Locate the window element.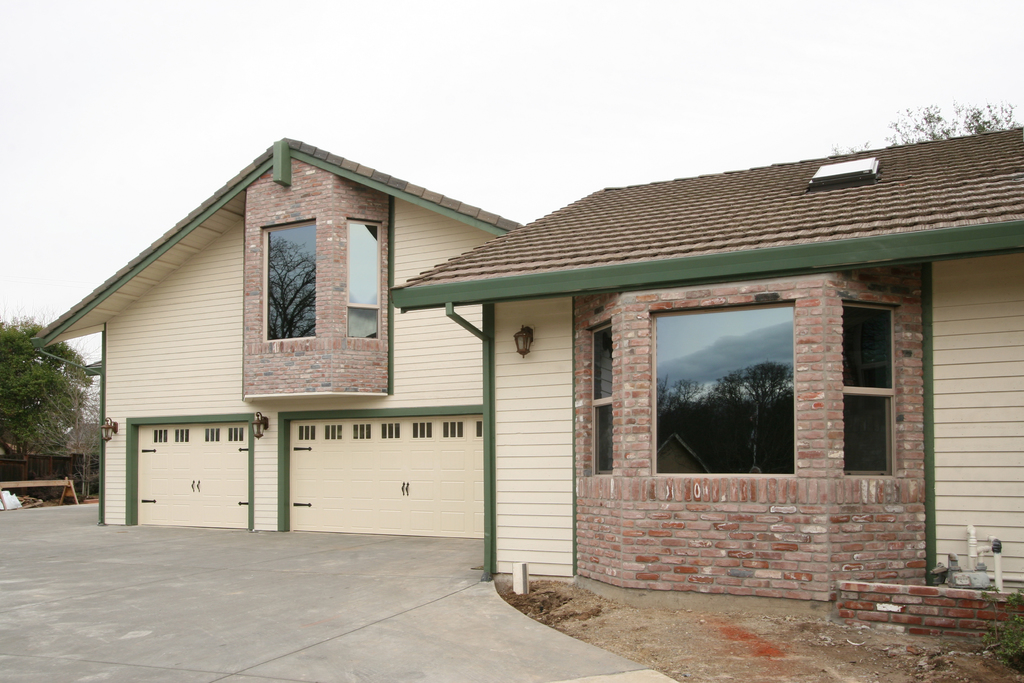
Element bbox: [840, 300, 892, 477].
